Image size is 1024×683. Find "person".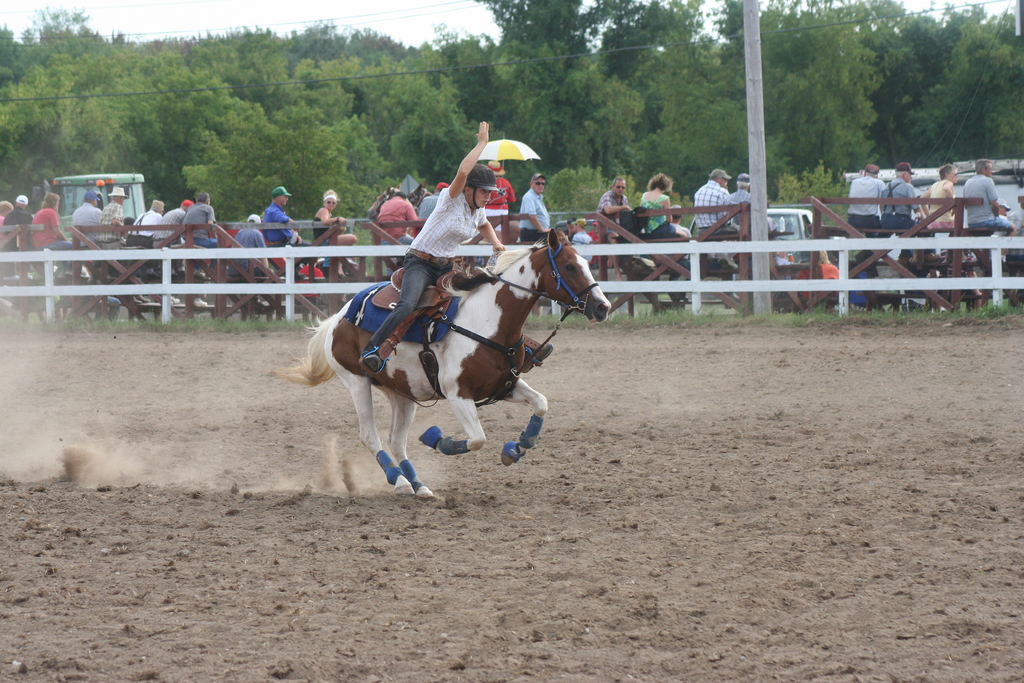
(x1=878, y1=163, x2=920, y2=237).
